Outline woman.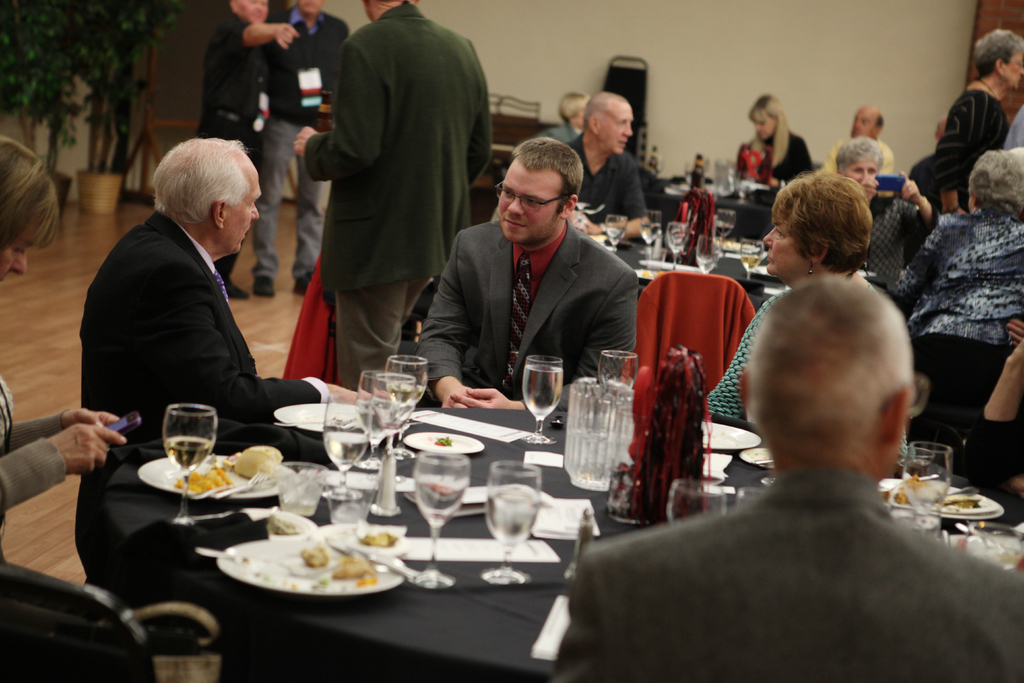
Outline: crop(732, 92, 811, 184).
